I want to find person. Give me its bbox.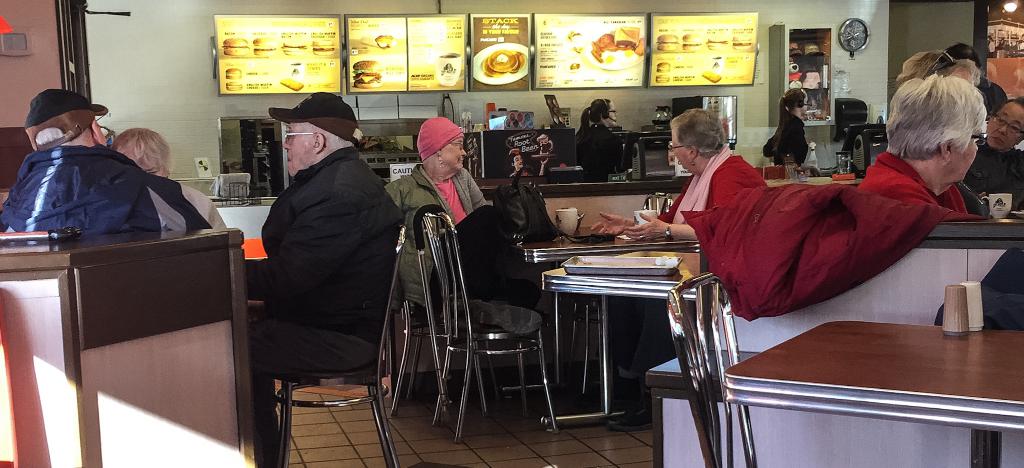
{"left": 760, "top": 89, "right": 810, "bottom": 169}.
